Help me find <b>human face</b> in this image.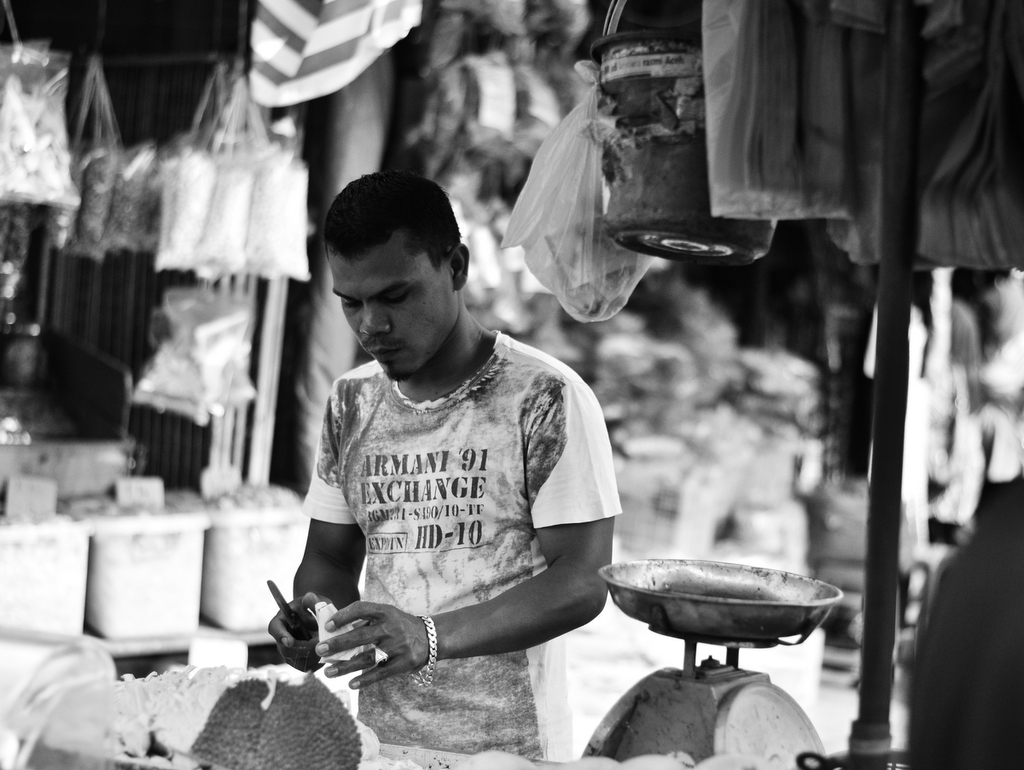
Found it: Rect(334, 248, 449, 379).
